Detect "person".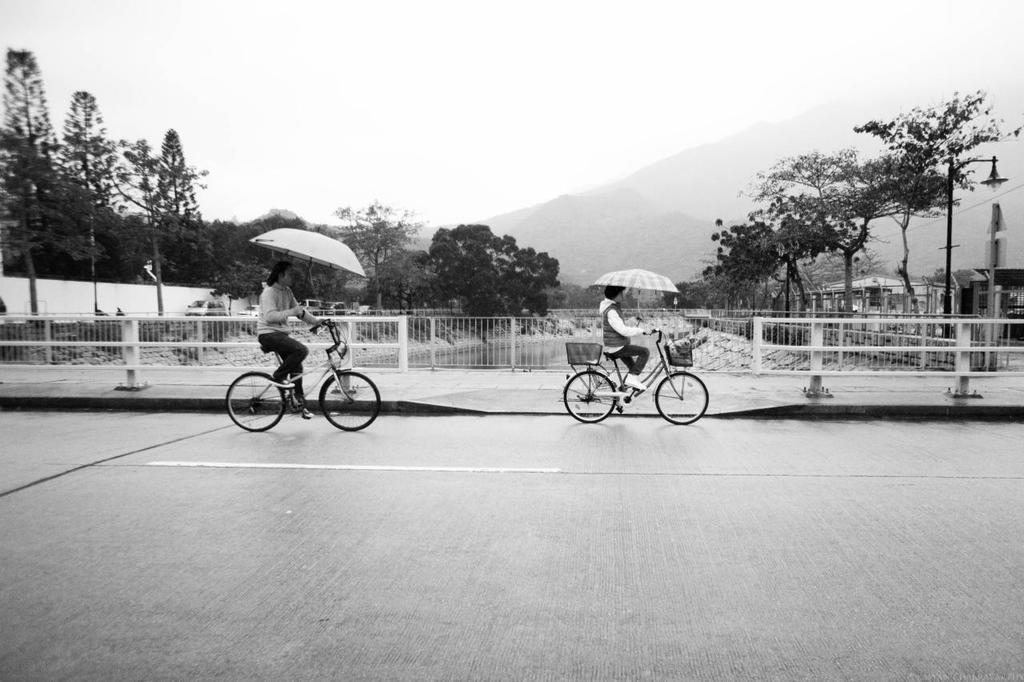
Detected at [255, 260, 322, 420].
